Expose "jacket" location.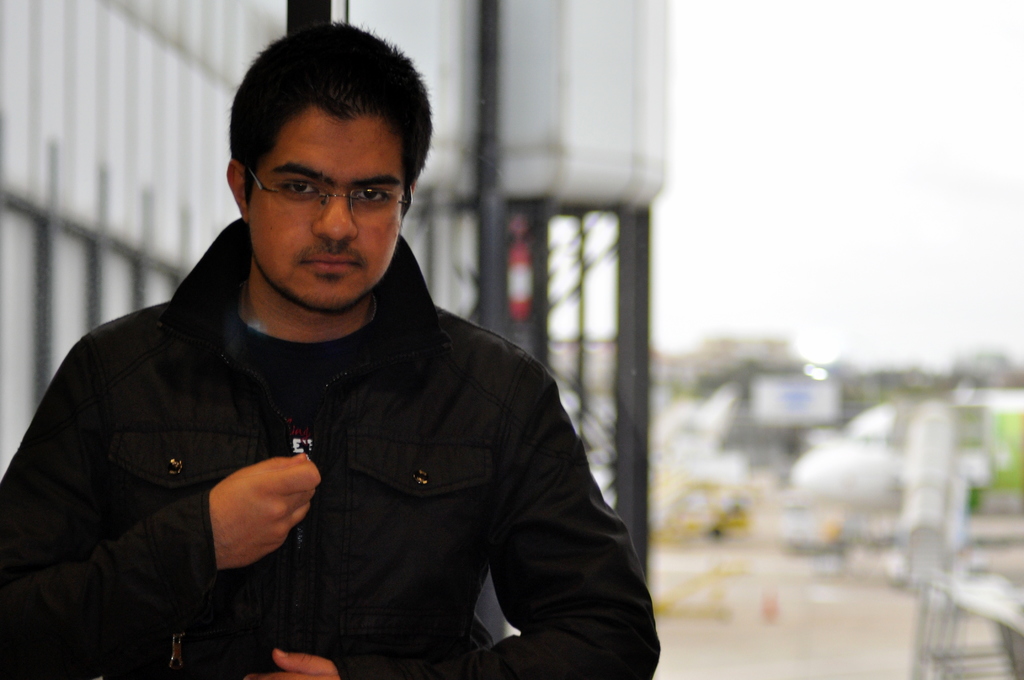
Exposed at (0, 216, 663, 679).
